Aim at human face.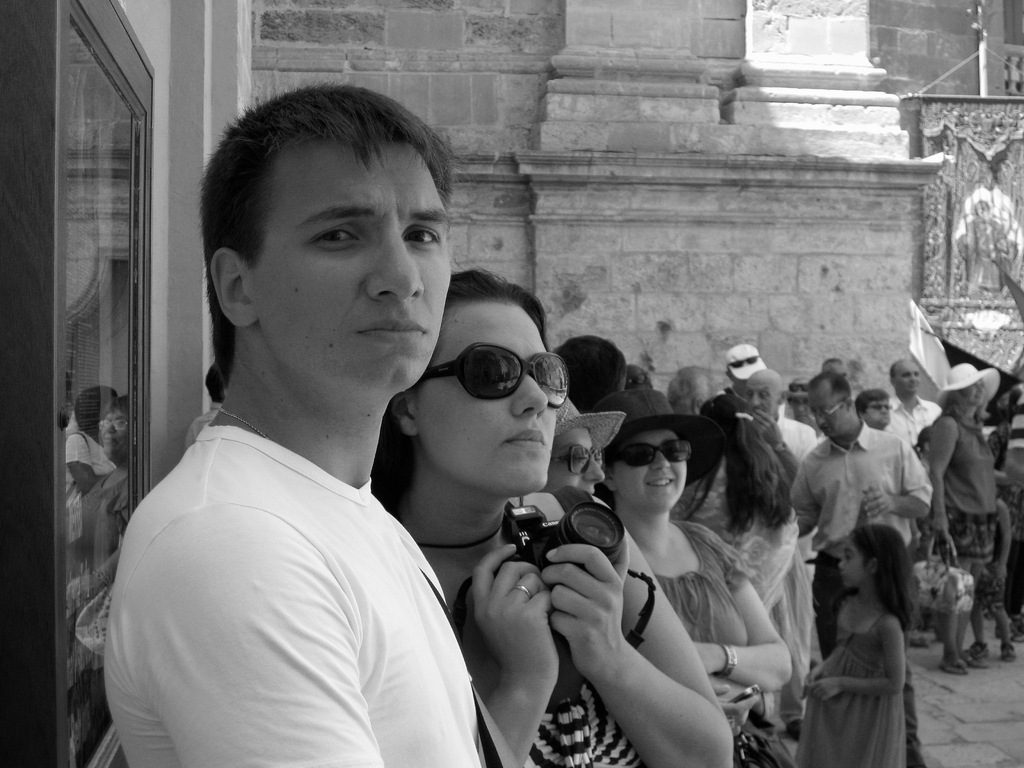
Aimed at (863, 395, 888, 424).
